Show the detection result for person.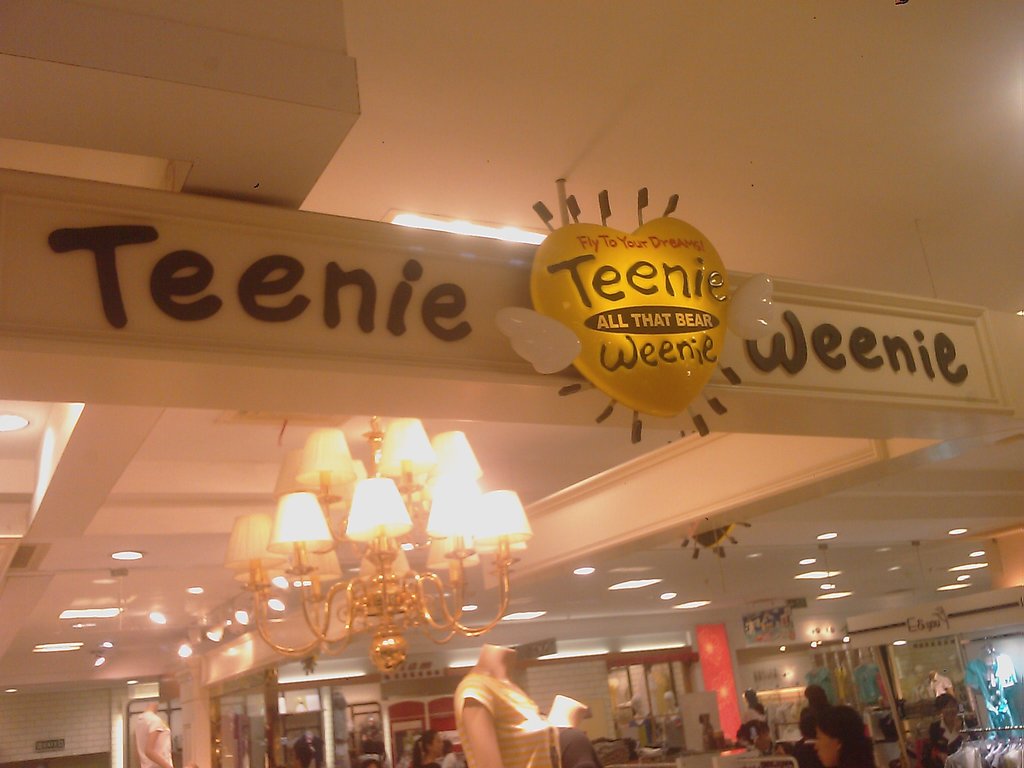
(741, 685, 767, 723).
